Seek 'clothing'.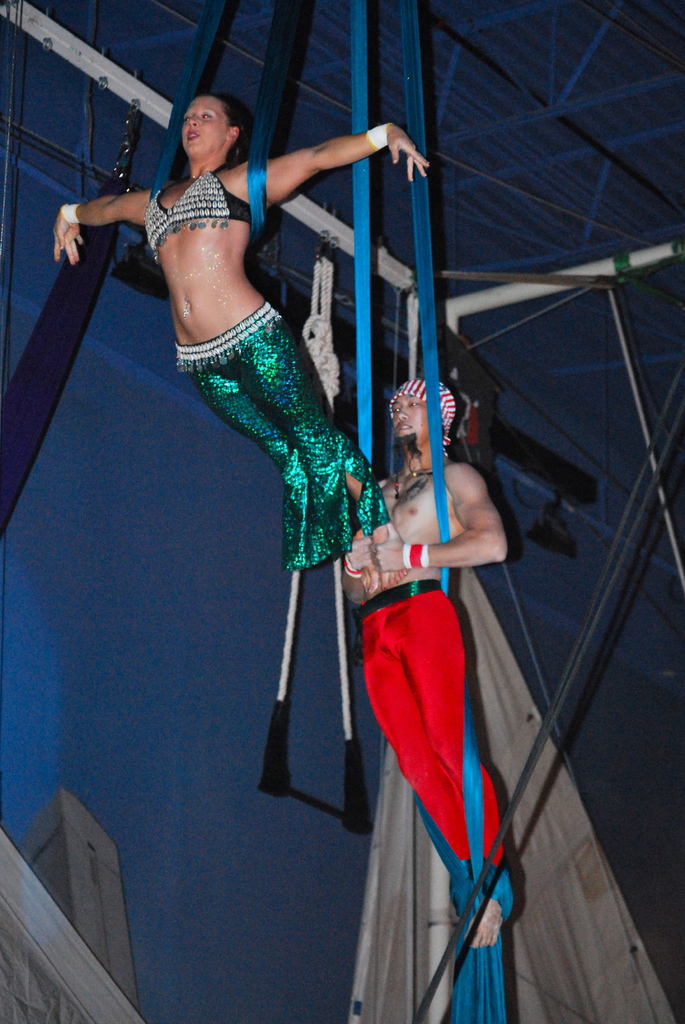
rect(143, 158, 257, 261).
